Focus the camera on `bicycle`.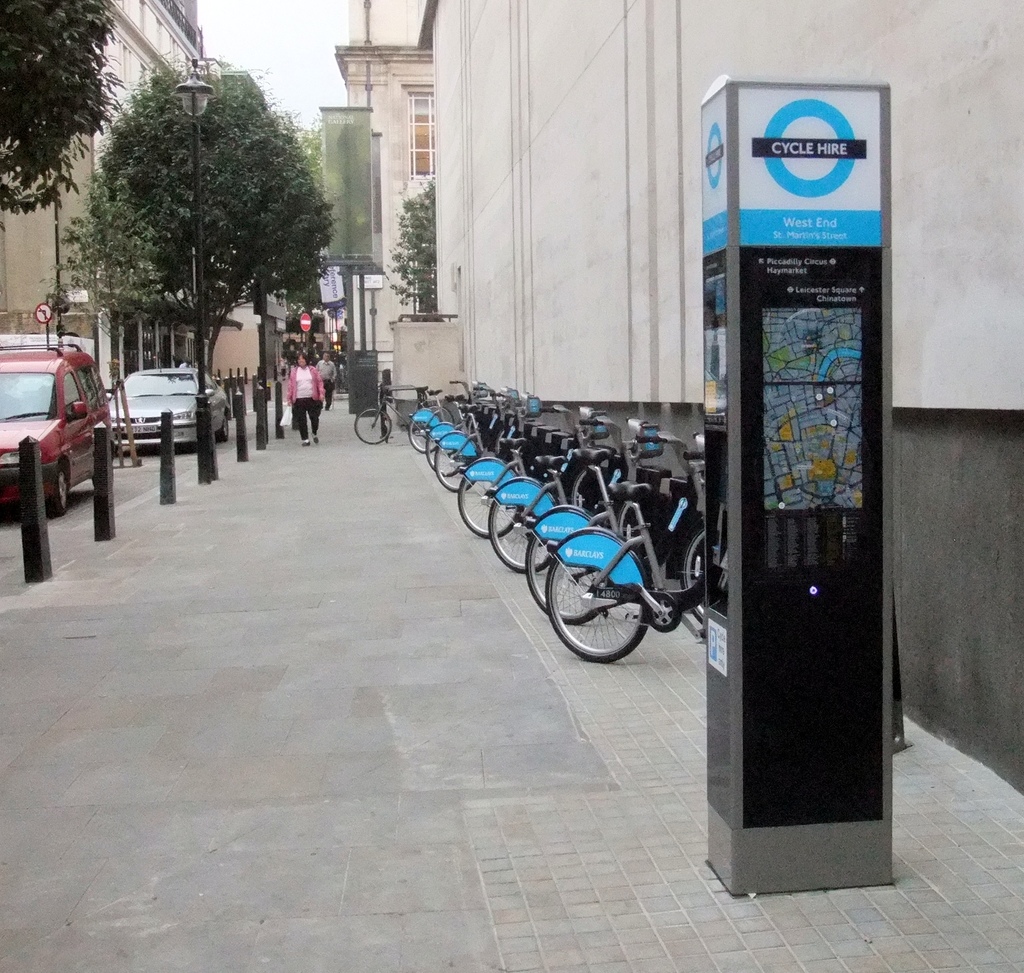
Focus region: 459, 404, 567, 544.
